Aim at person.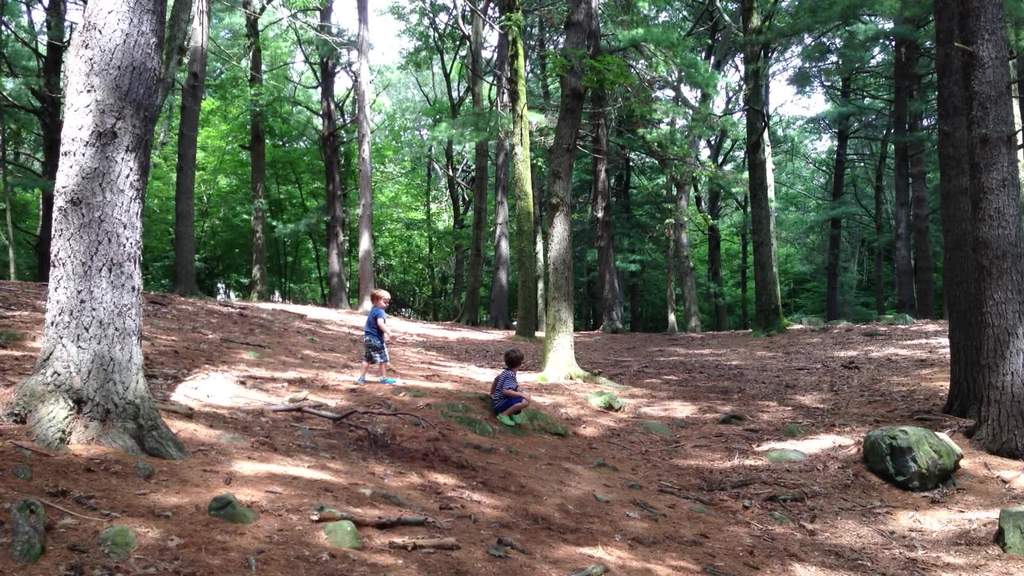
Aimed at x1=490 y1=347 x2=532 y2=427.
